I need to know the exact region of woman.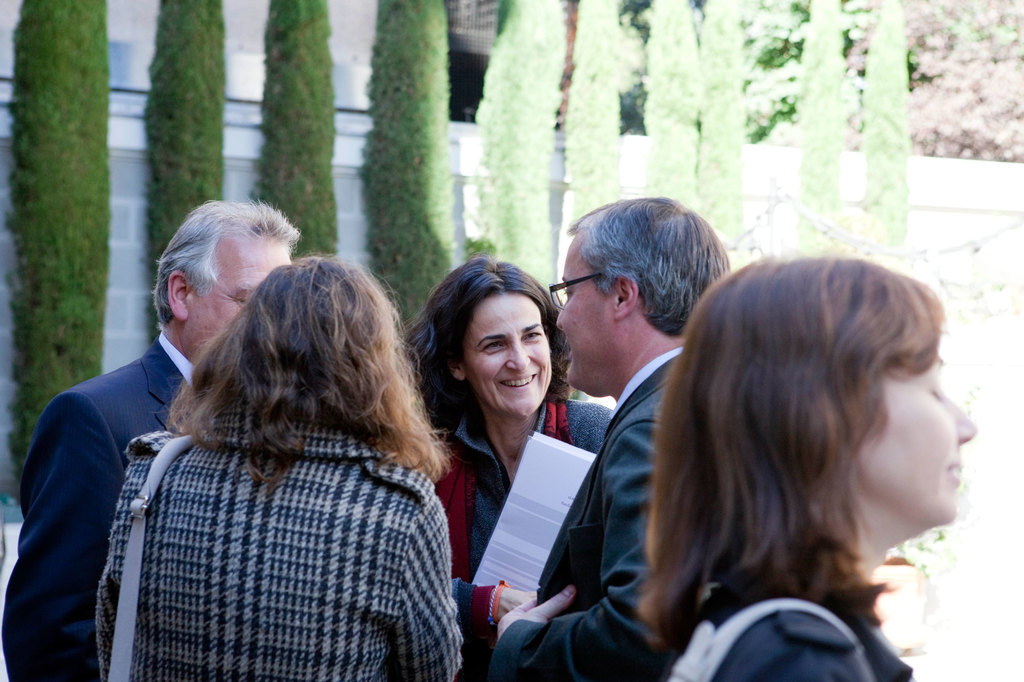
Region: x1=94 y1=257 x2=471 y2=681.
